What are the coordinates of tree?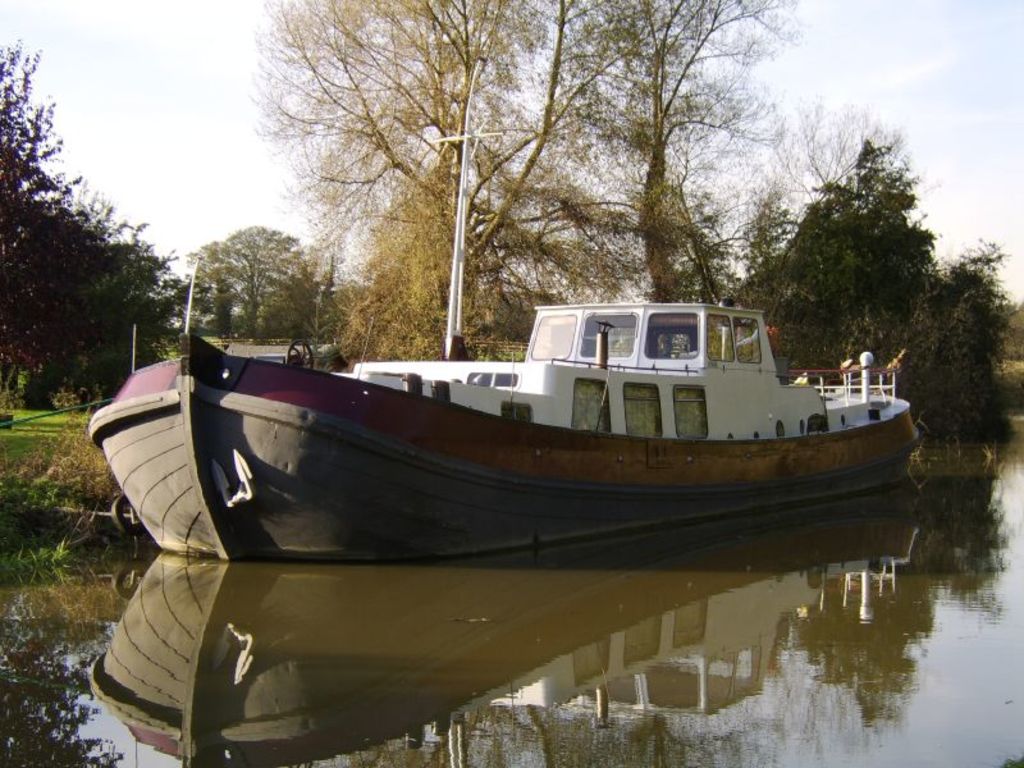
box(900, 238, 1023, 402).
